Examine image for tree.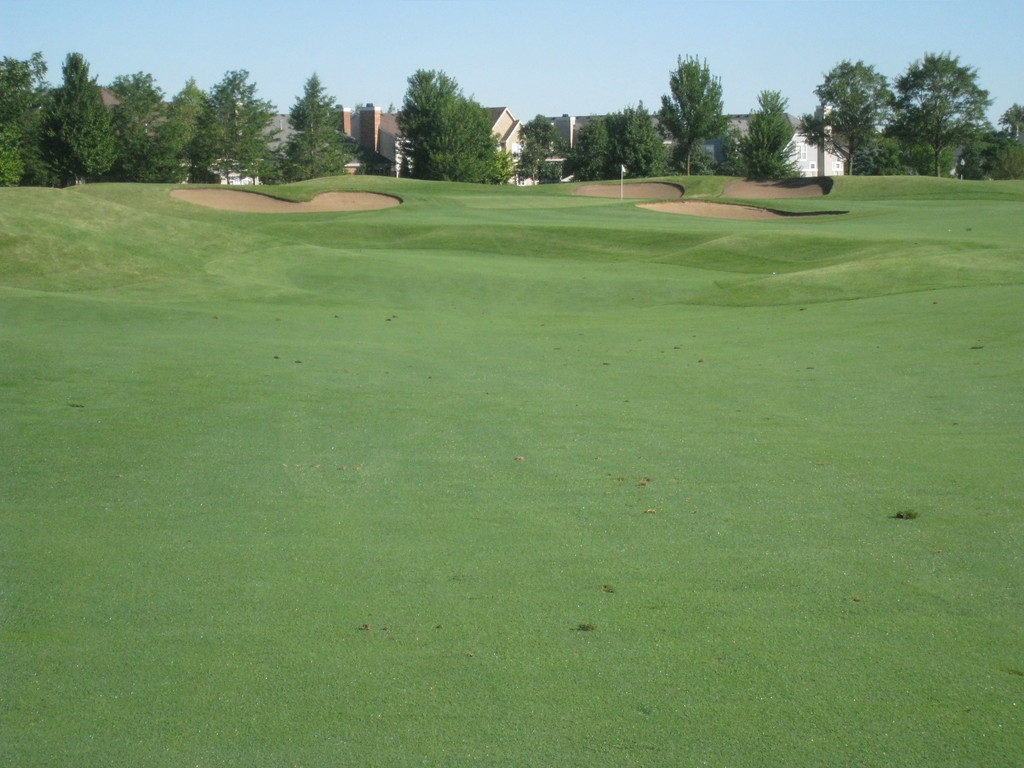
Examination result: 104,69,170,183.
